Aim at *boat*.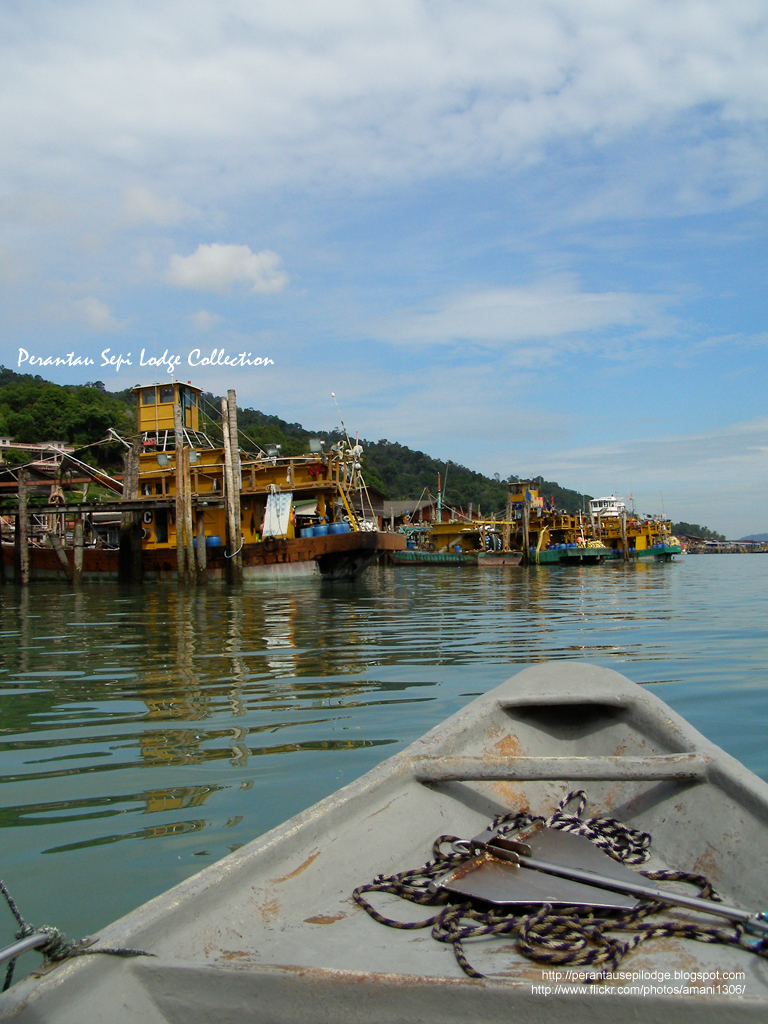
Aimed at bbox(373, 480, 533, 572).
